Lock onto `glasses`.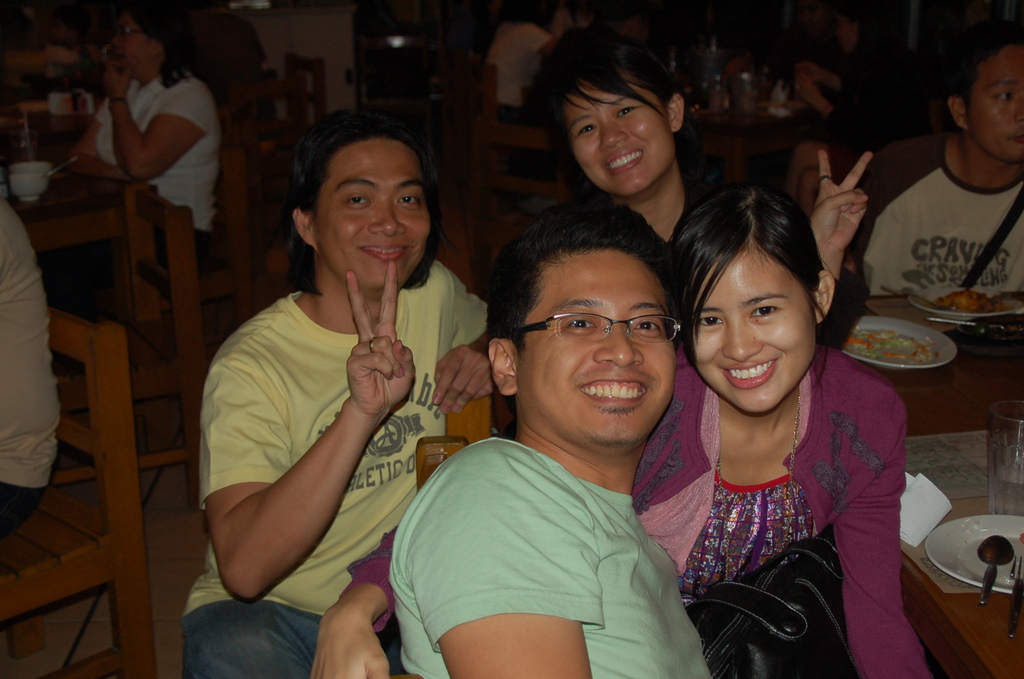
Locked: (x1=111, y1=27, x2=143, y2=39).
